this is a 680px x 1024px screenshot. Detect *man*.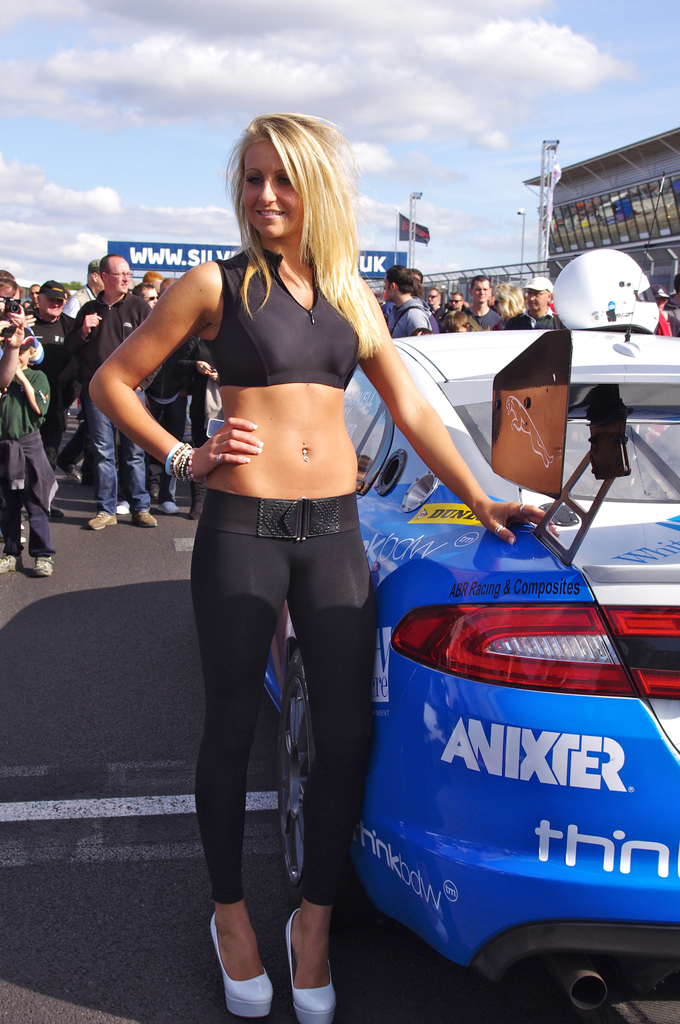
(502,273,560,328).
